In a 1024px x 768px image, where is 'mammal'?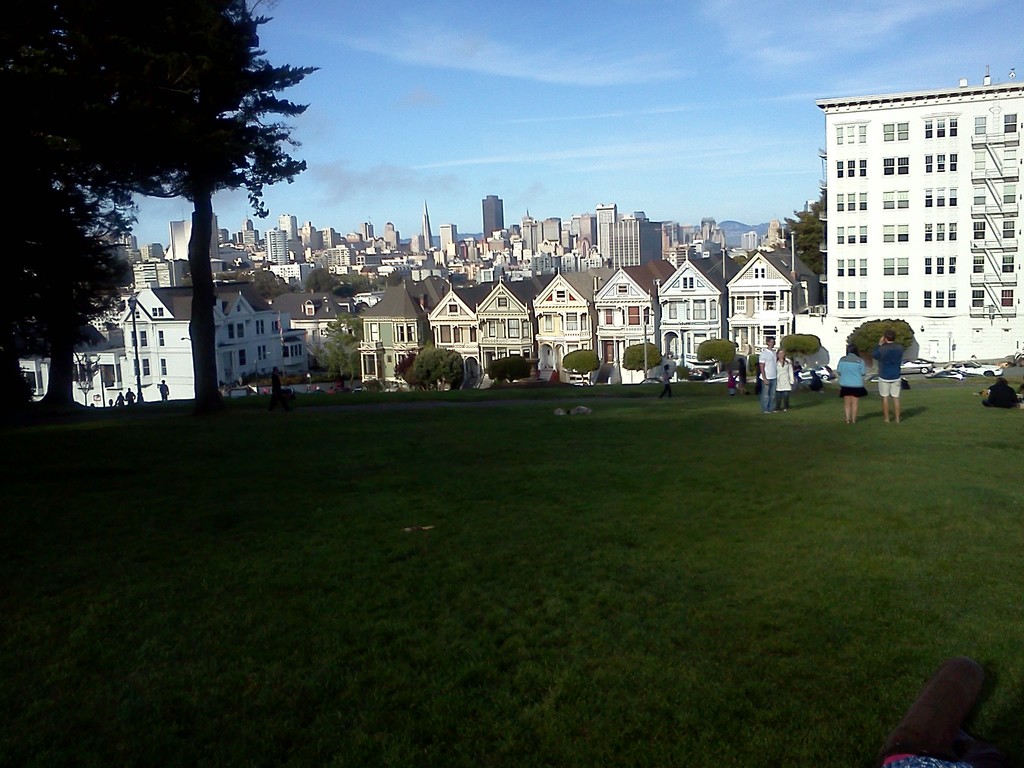
759/337/779/413.
